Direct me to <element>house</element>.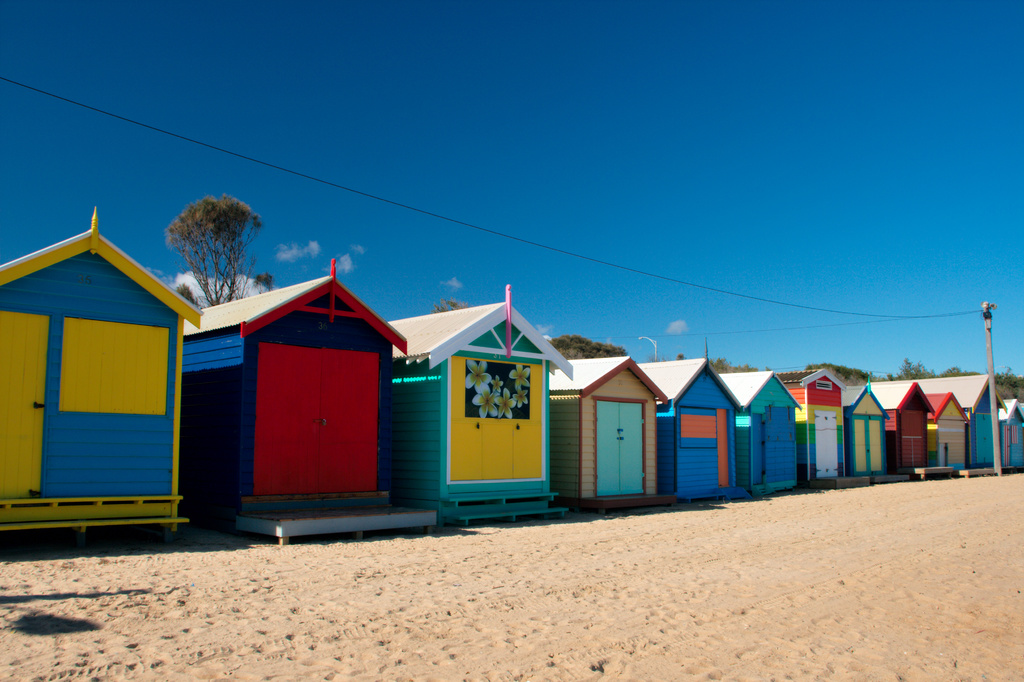
Direction: left=724, top=366, right=804, bottom=503.
